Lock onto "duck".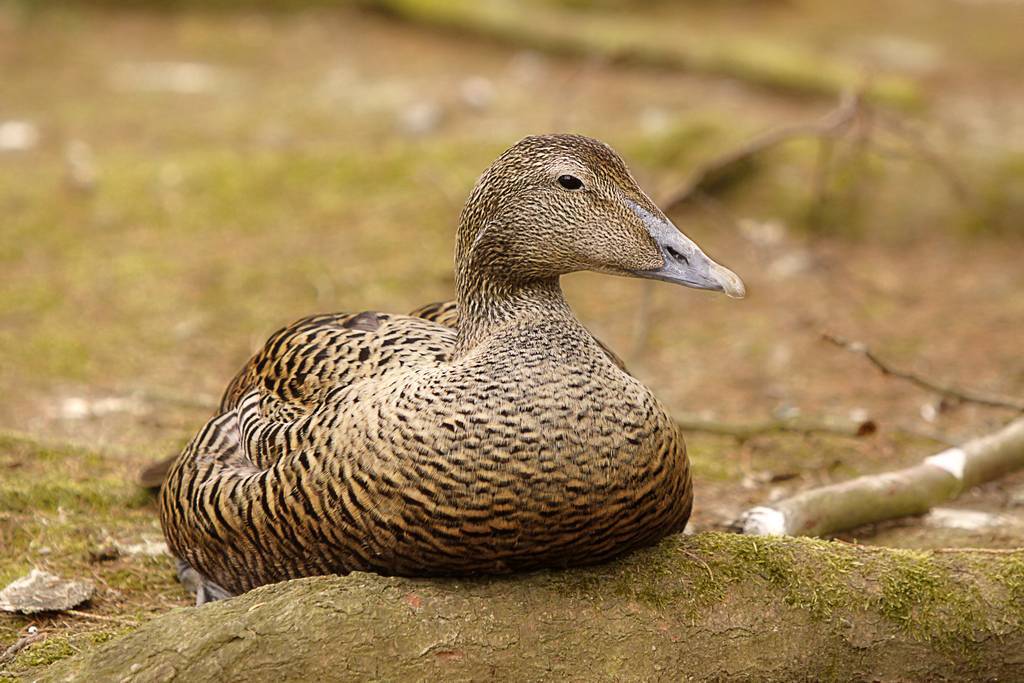
Locked: <bbox>128, 143, 729, 611</bbox>.
